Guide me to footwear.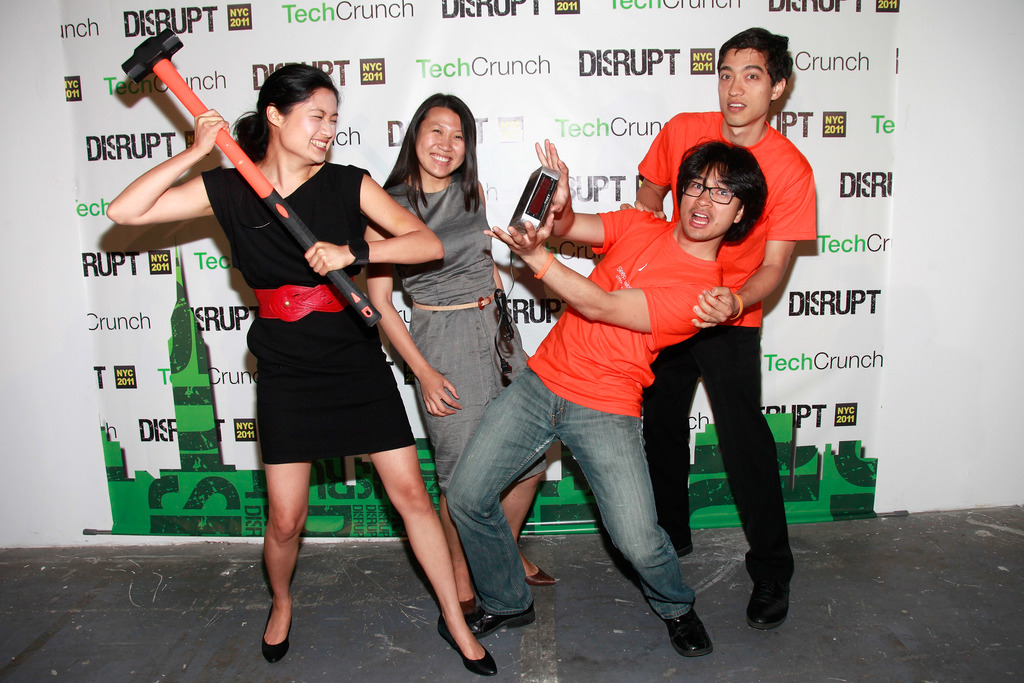
Guidance: (662,612,716,659).
